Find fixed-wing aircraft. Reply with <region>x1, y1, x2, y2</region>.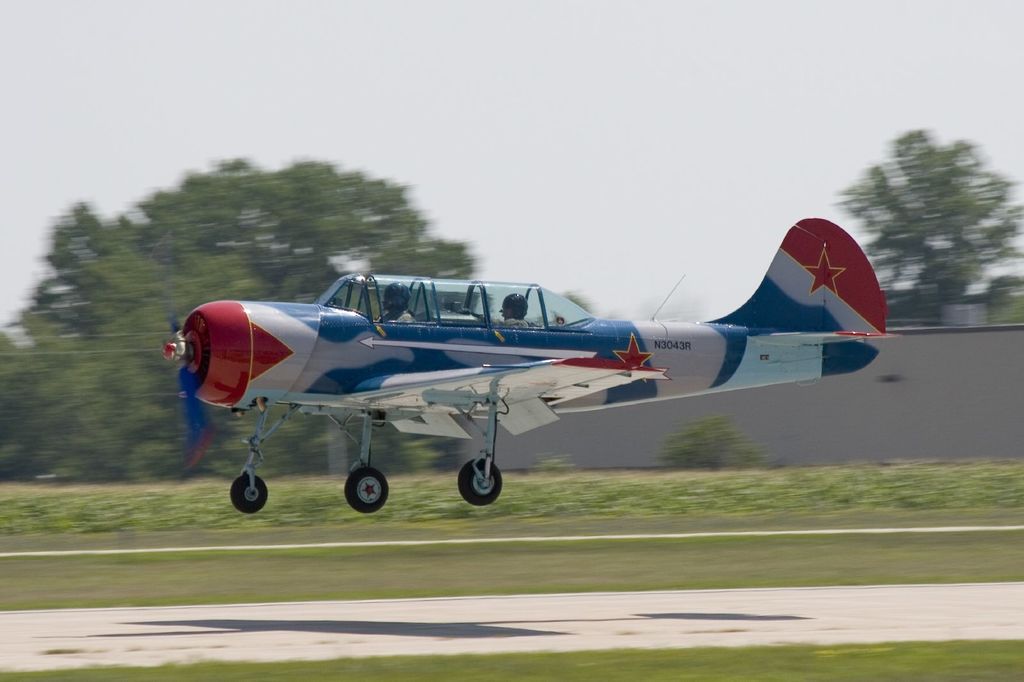
<region>161, 217, 899, 512</region>.
